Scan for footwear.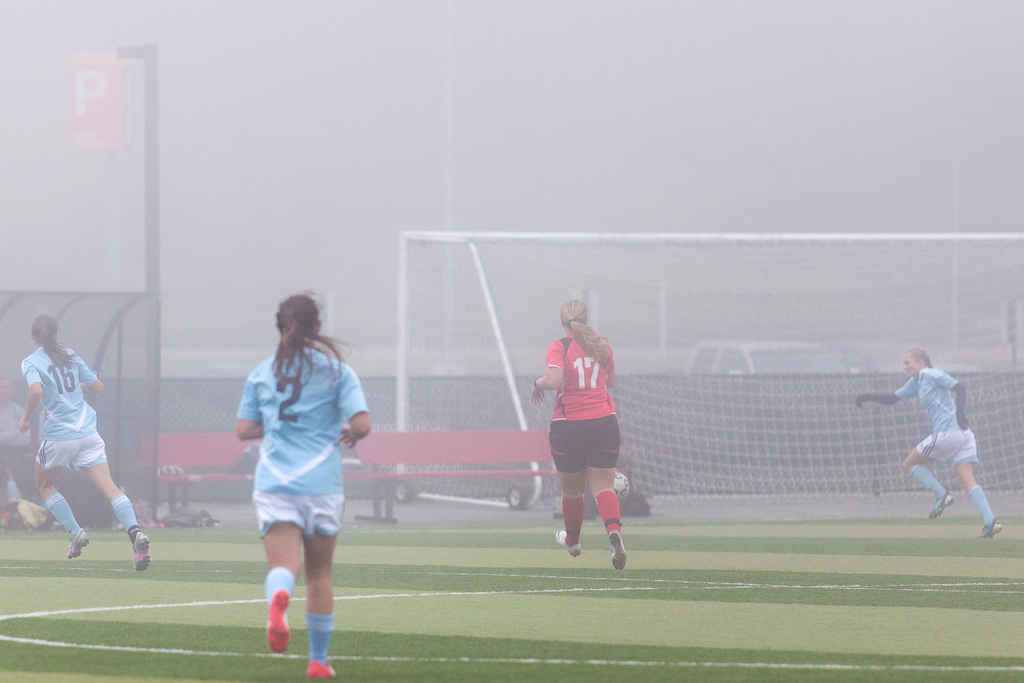
Scan result: (left=263, top=586, right=291, bottom=652).
